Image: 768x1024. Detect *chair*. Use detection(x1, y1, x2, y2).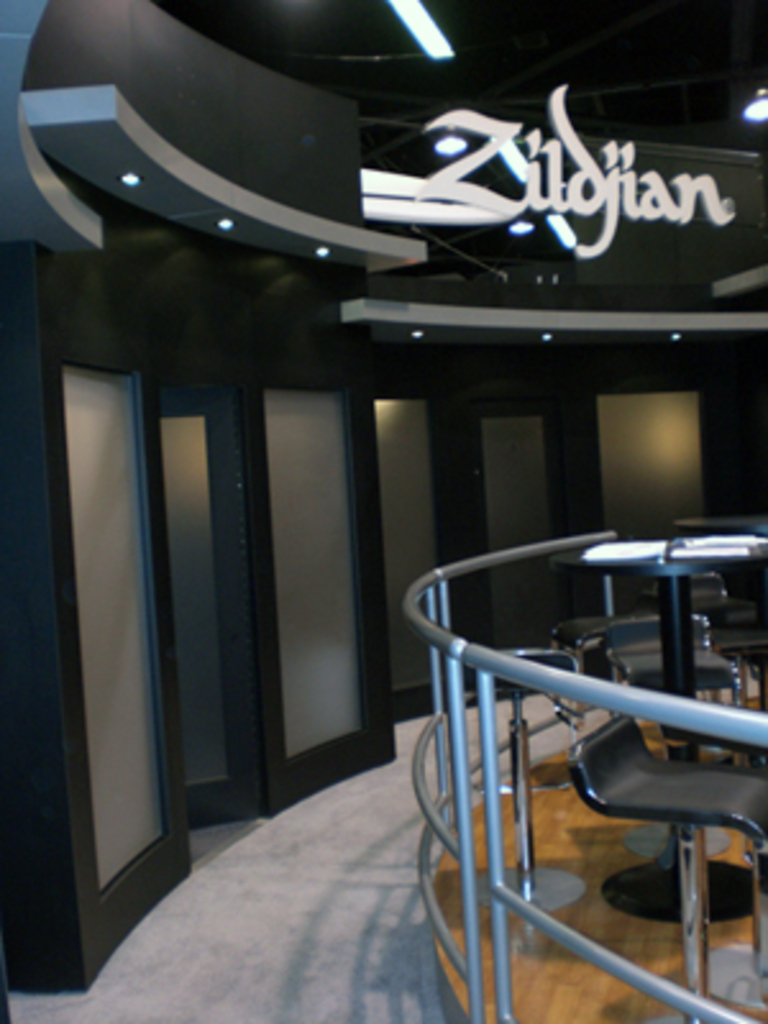
detection(568, 717, 765, 1021).
